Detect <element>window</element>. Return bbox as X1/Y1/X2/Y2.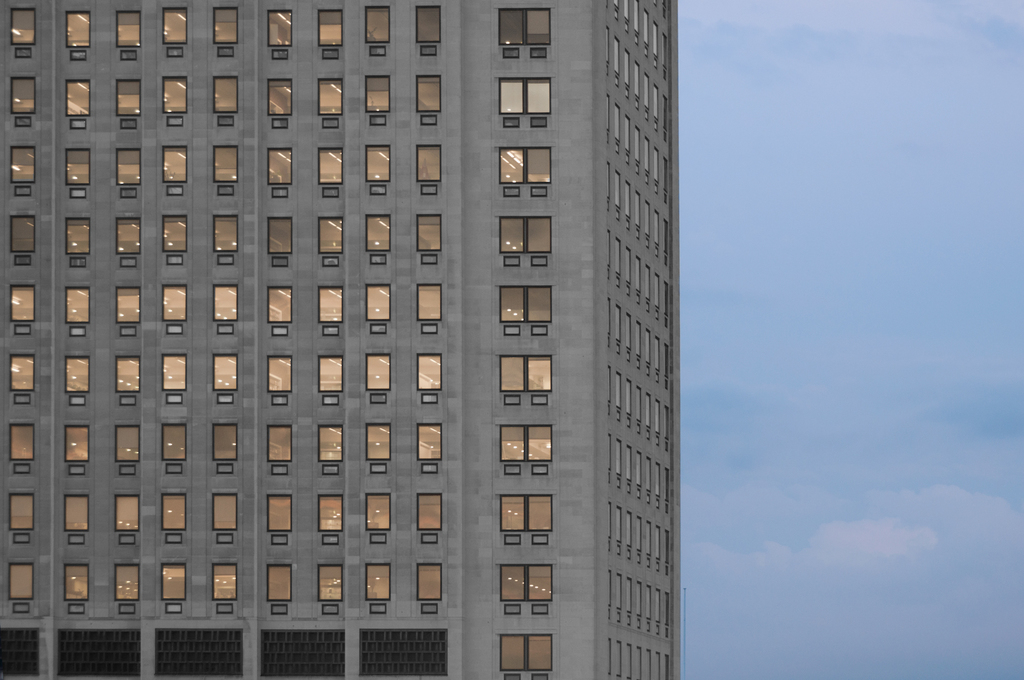
116/420/141/476.
